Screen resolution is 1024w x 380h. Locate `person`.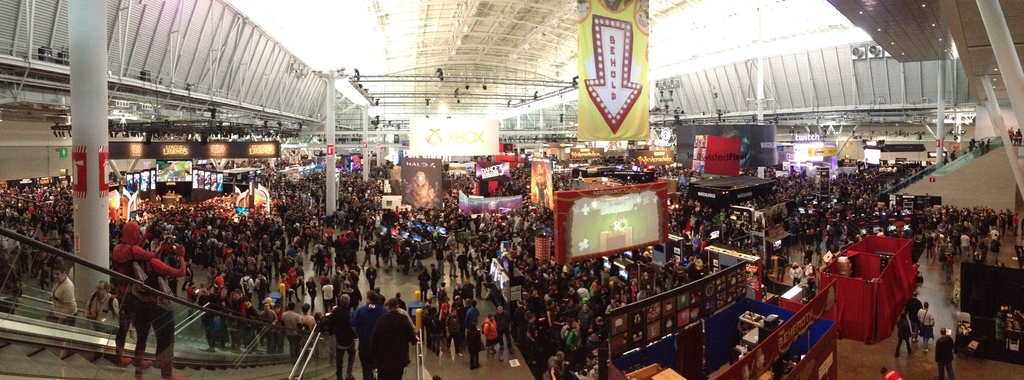
{"left": 431, "top": 259, "right": 449, "bottom": 296}.
